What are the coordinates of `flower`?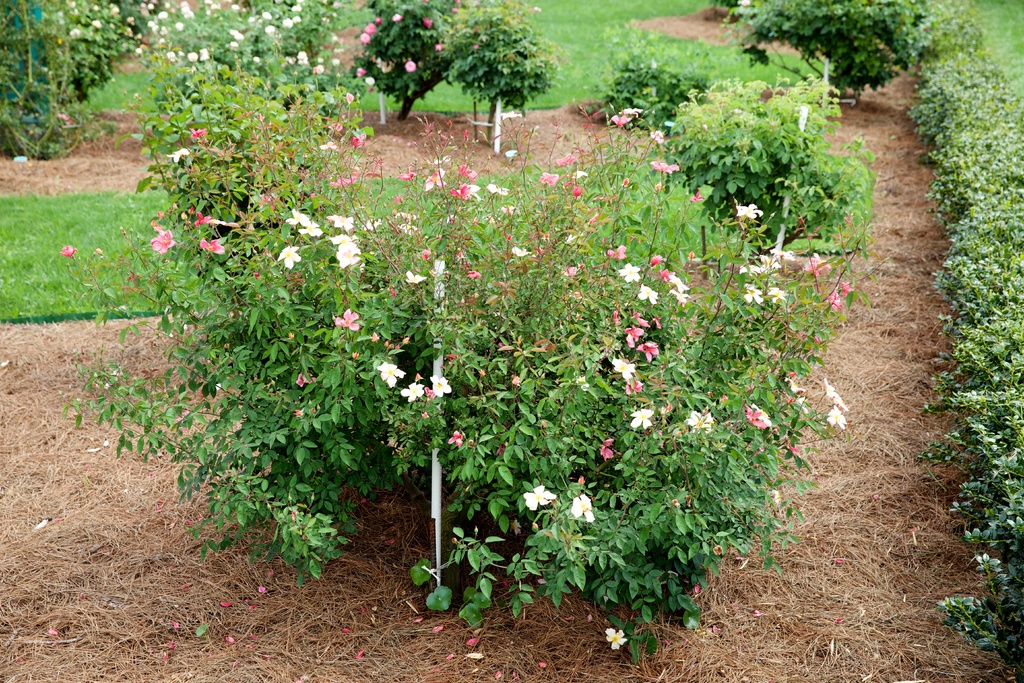
rect(635, 282, 659, 306).
